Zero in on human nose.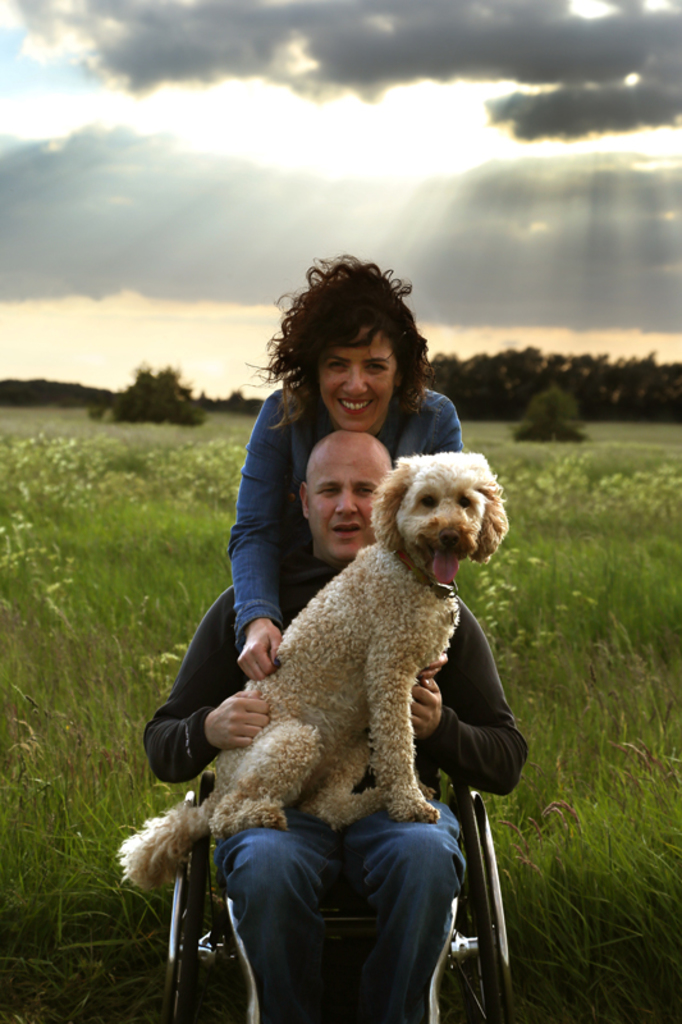
Zeroed in: box(338, 490, 356, 517).
